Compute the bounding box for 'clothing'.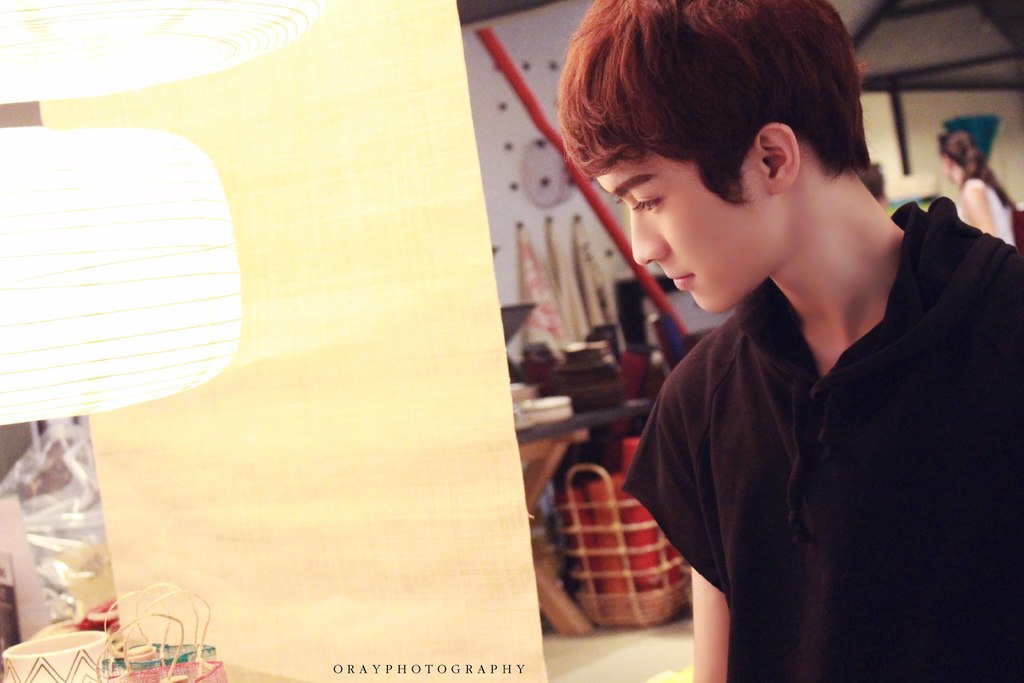
[612,185,1018,682].
